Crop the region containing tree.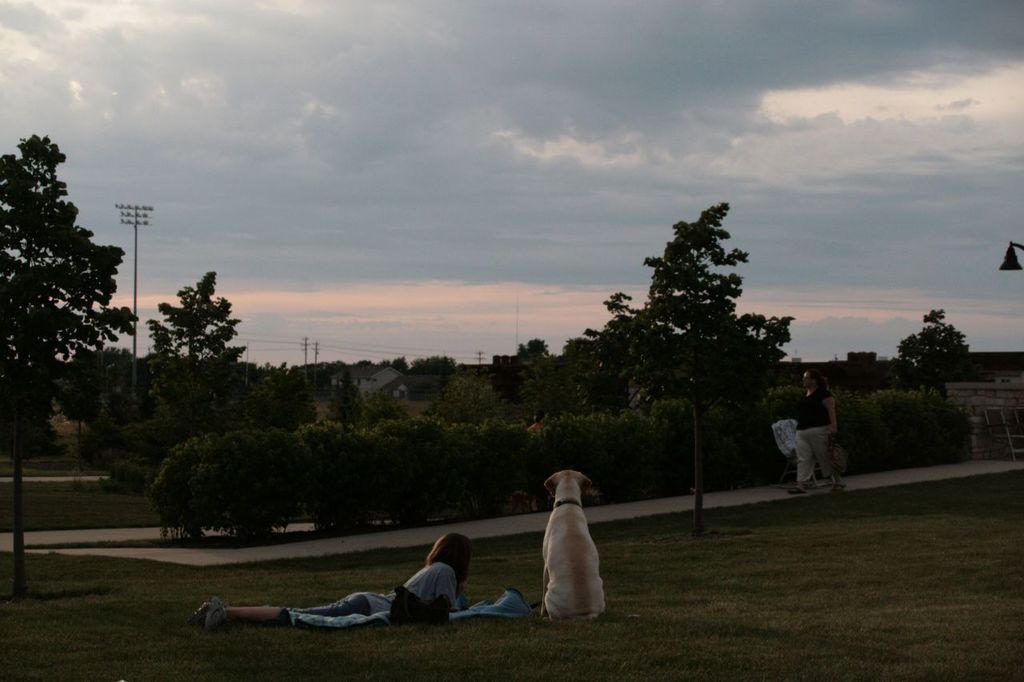
Crop region: 0 127 144 567.
